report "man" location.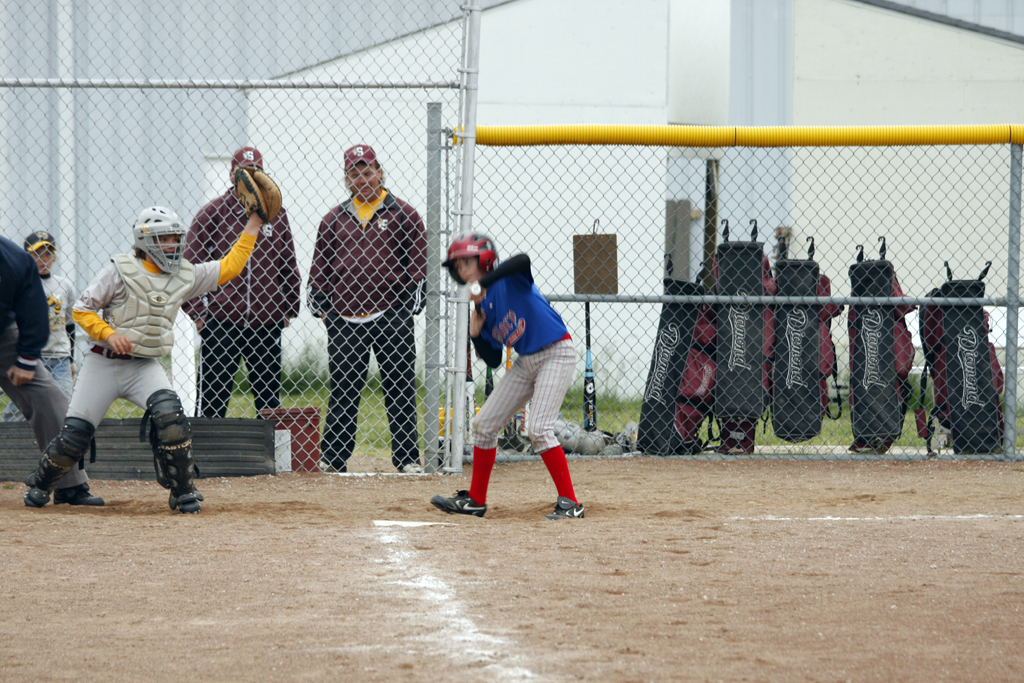
Report: BBox(0, 230, 102, 509).
